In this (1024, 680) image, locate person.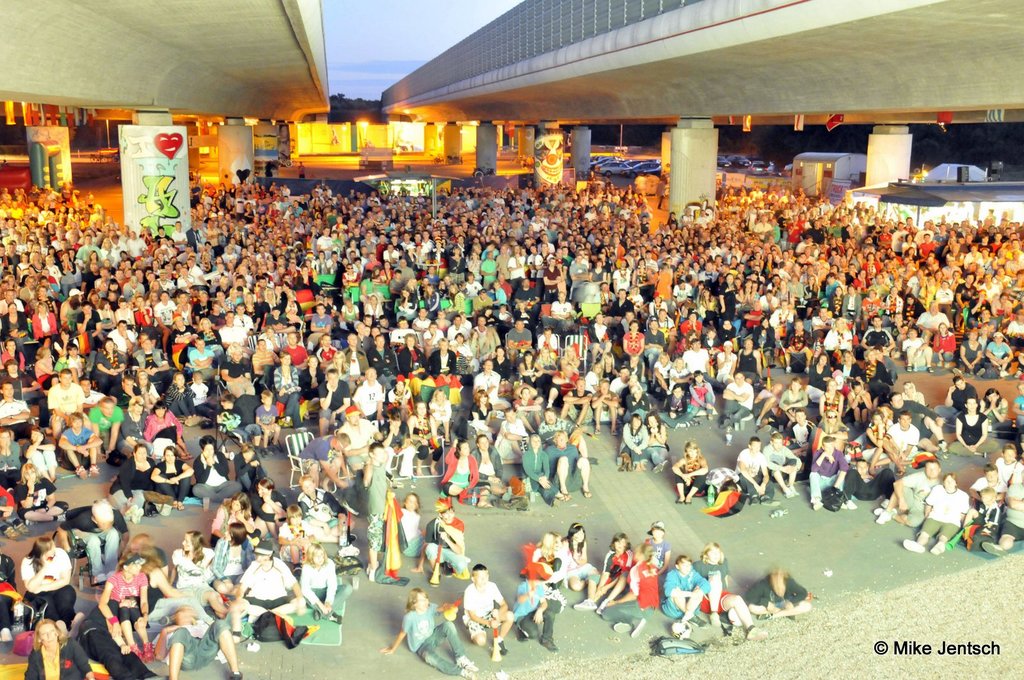
Bounding box: box=[961, 486, 1002, 551].
